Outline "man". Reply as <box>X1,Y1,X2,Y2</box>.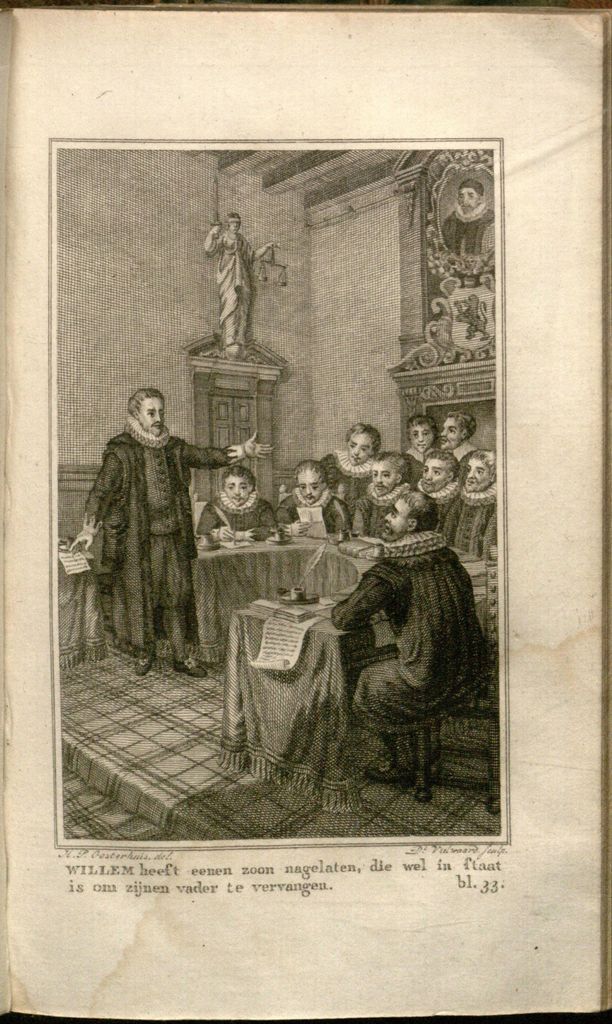
<box>440,447,495,563</box>.
